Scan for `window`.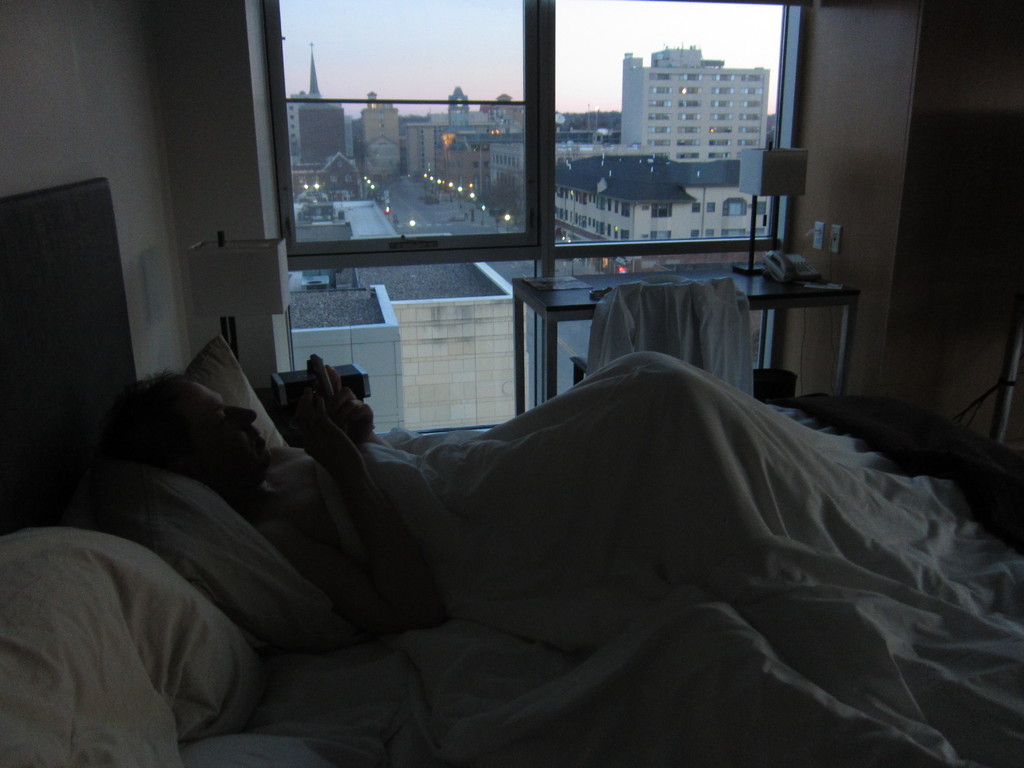
Scan result: (711, 117, 730, 120).
